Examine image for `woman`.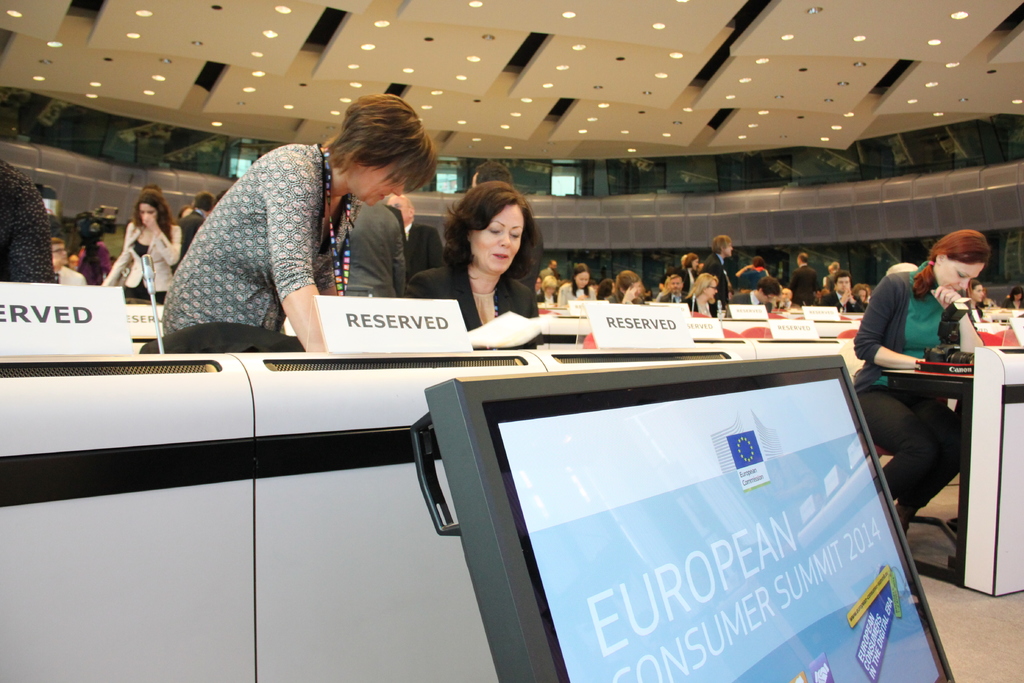
Examination result: x1=97 y1=190 x2=188 y2=306.
